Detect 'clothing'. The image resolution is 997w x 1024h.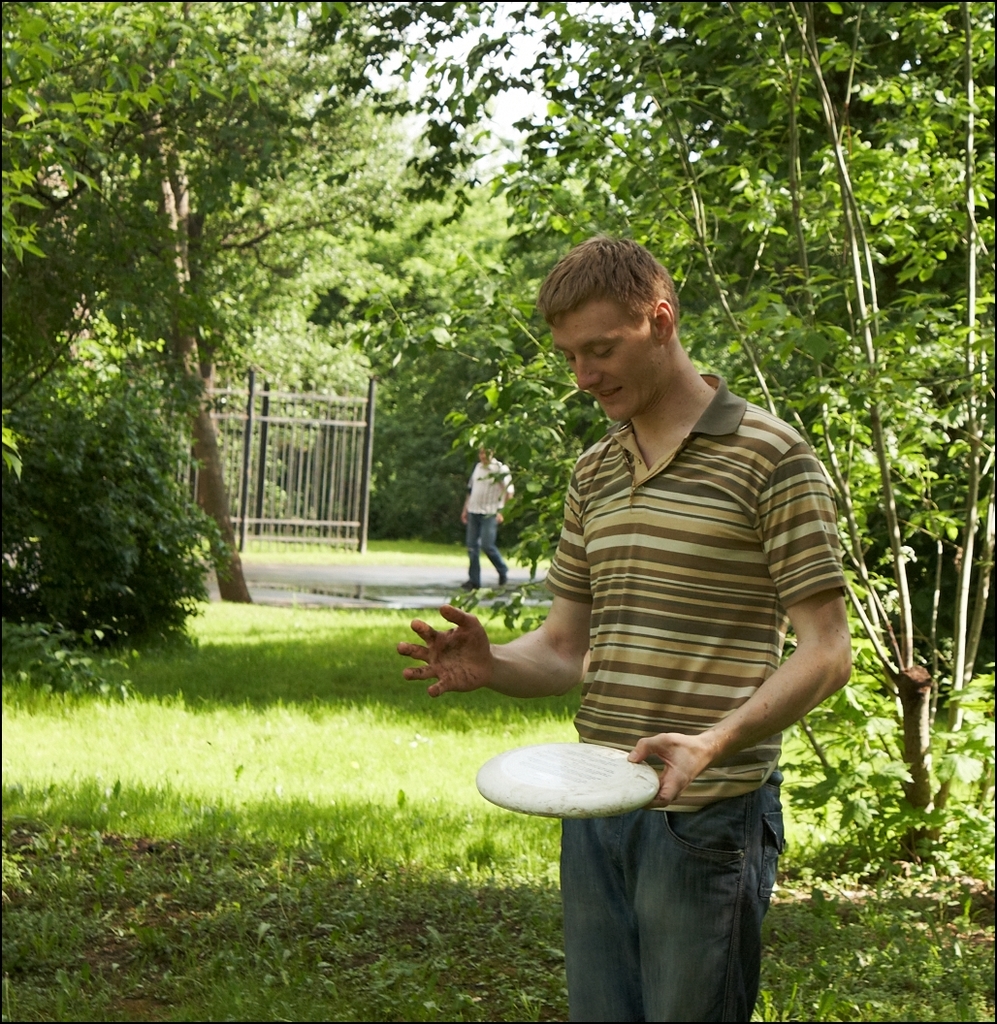
(x1=481, y1=302, x2=848, y2=938).
